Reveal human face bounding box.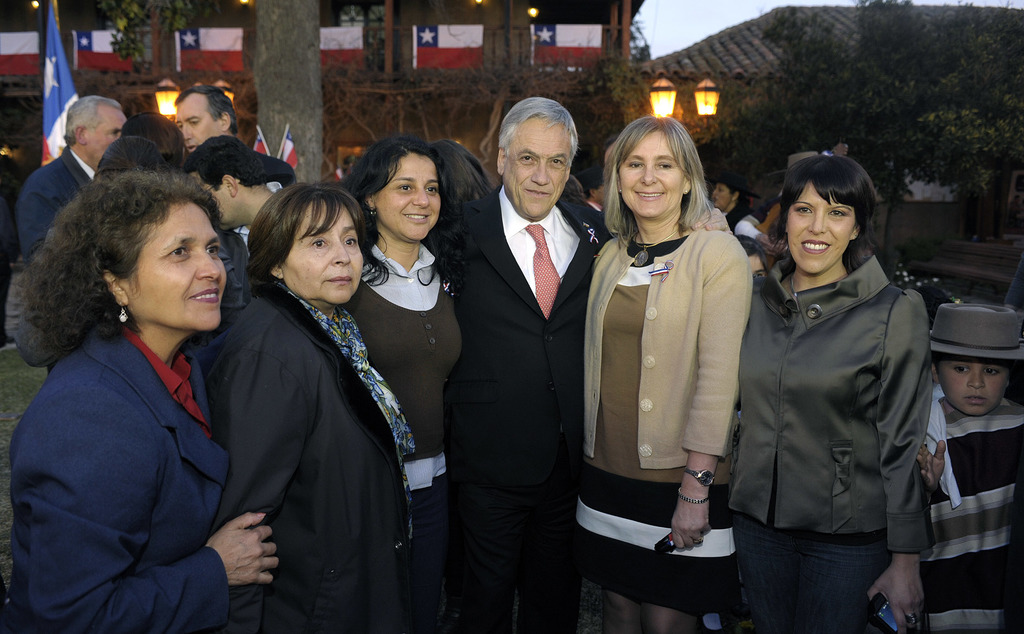
Revealed: BBox(505, 117, 570, 215).
